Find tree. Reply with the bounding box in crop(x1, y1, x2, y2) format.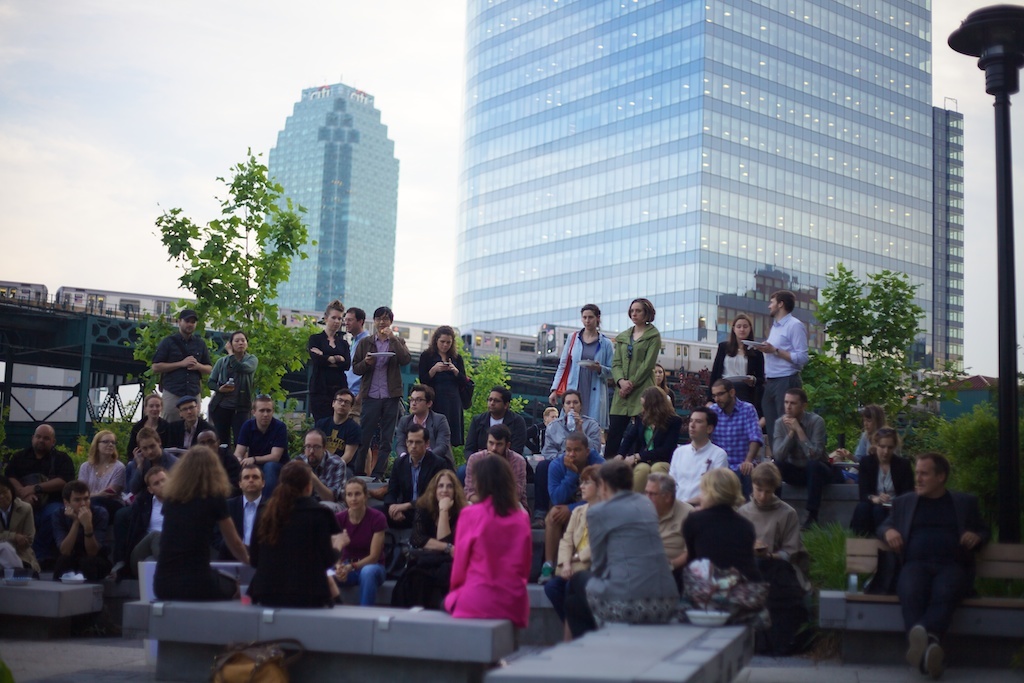
crop(385, 328, 530, 475).
